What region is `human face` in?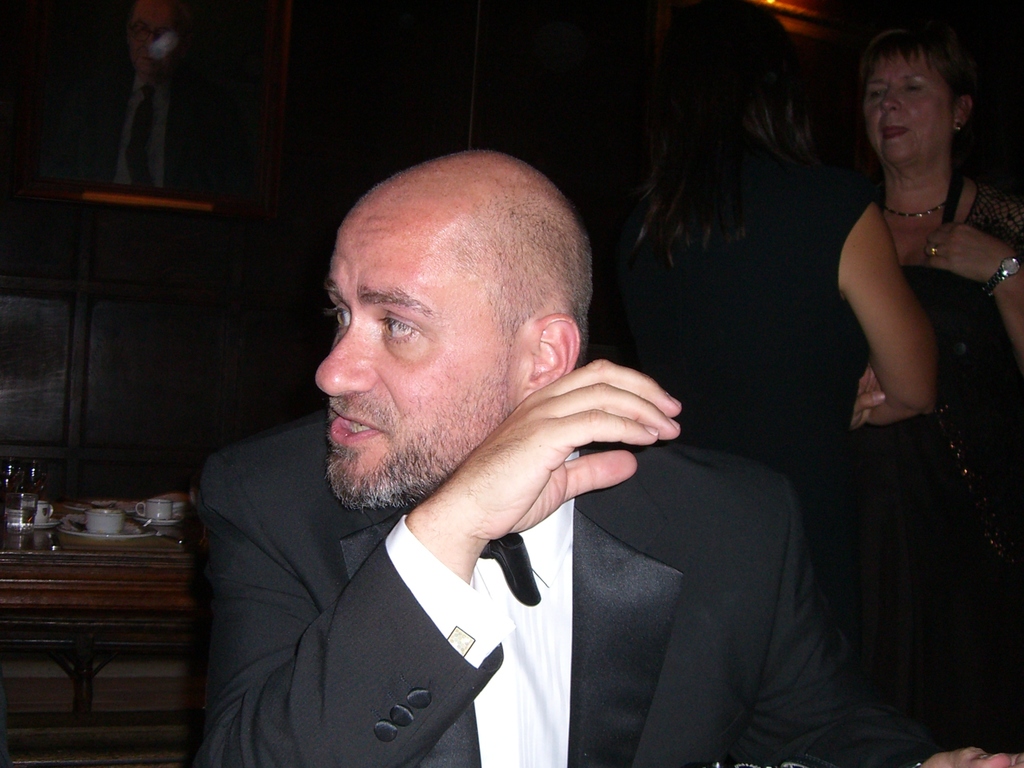
{"left": 861, "top": 53, "right": 950, "bottom": 160}.
